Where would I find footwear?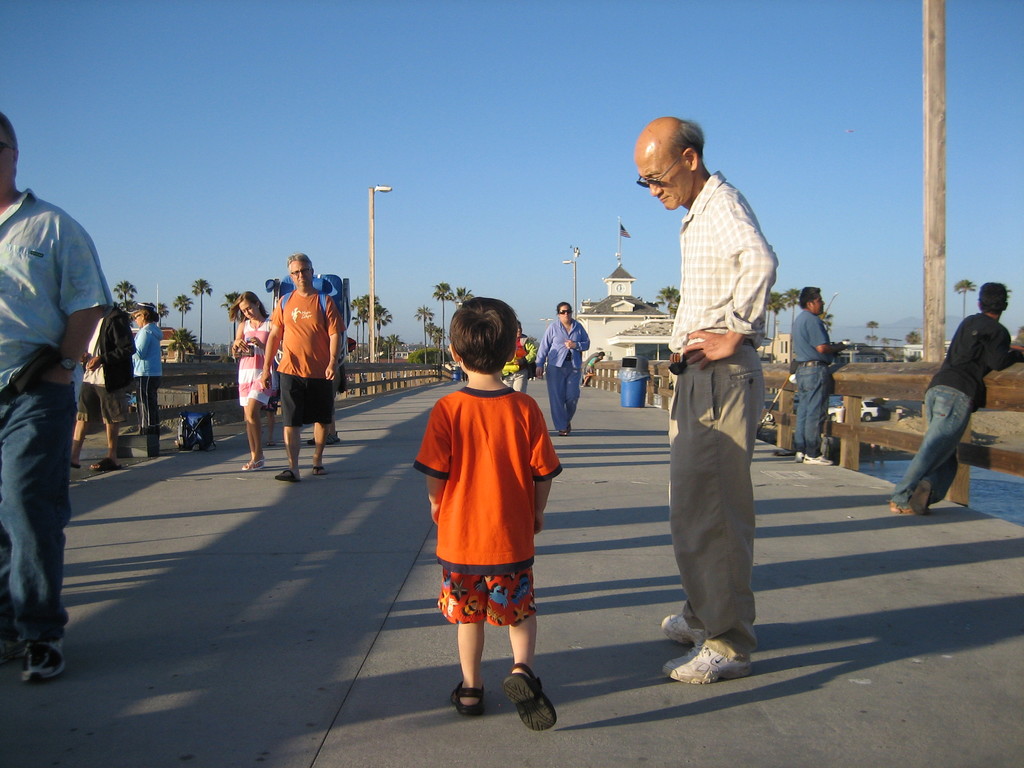
At <bbox>890, 497, 916, 514</bbox>.
